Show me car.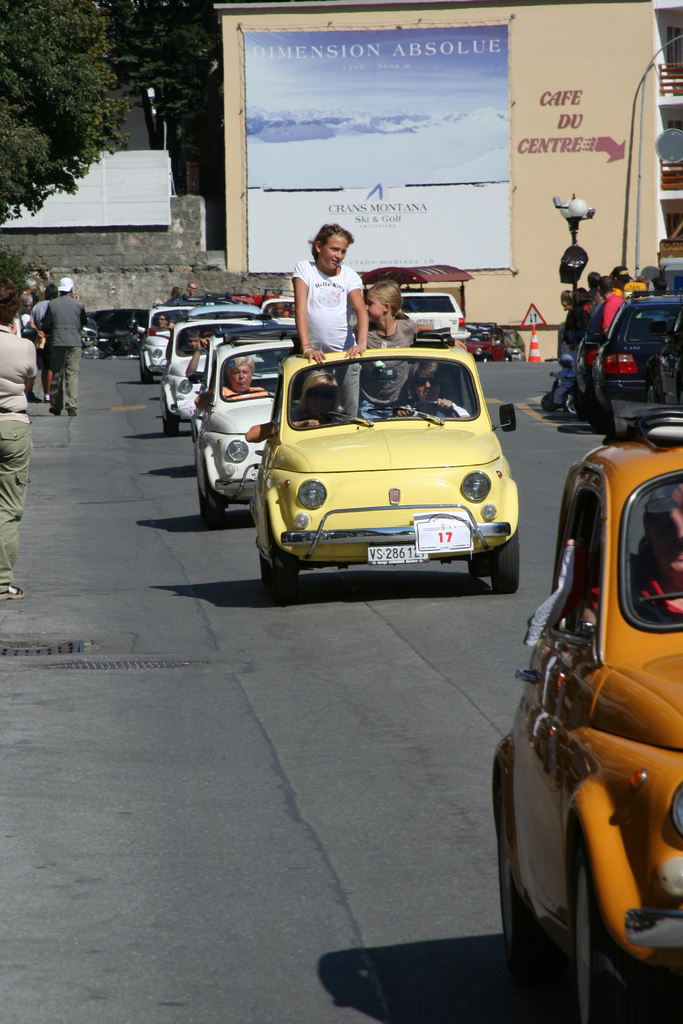
car is here: (x1=484, y1=393, x2=682, y2=1023).
